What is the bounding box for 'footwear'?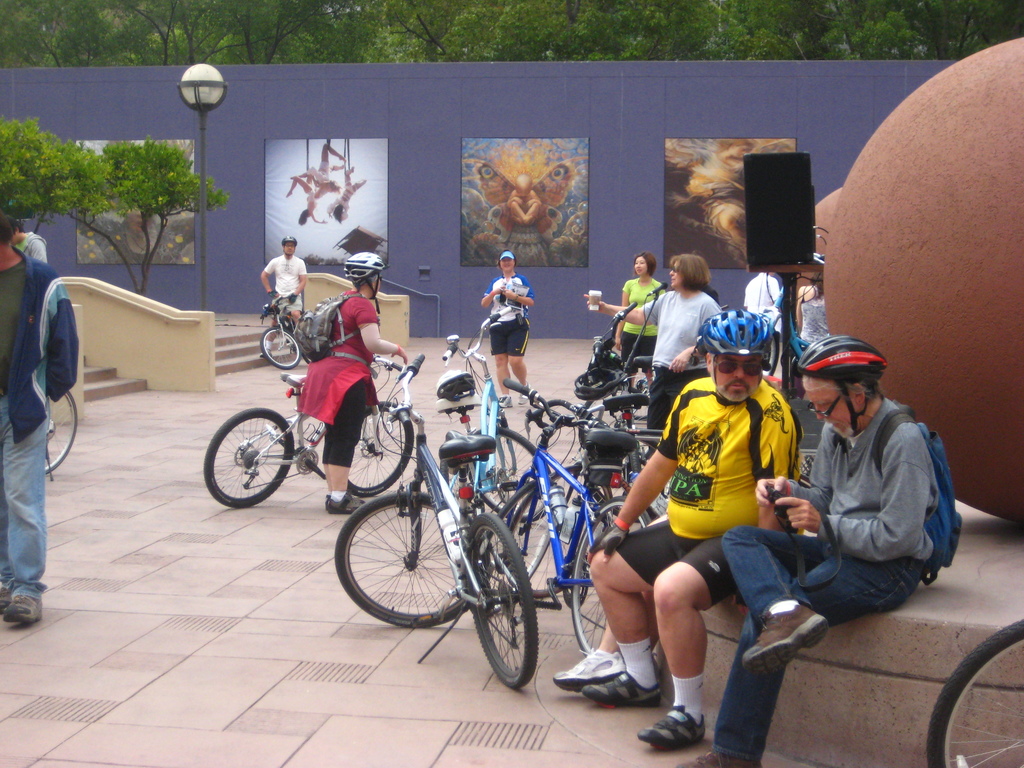
(left=327, top=492, right=364, bottom=516).
